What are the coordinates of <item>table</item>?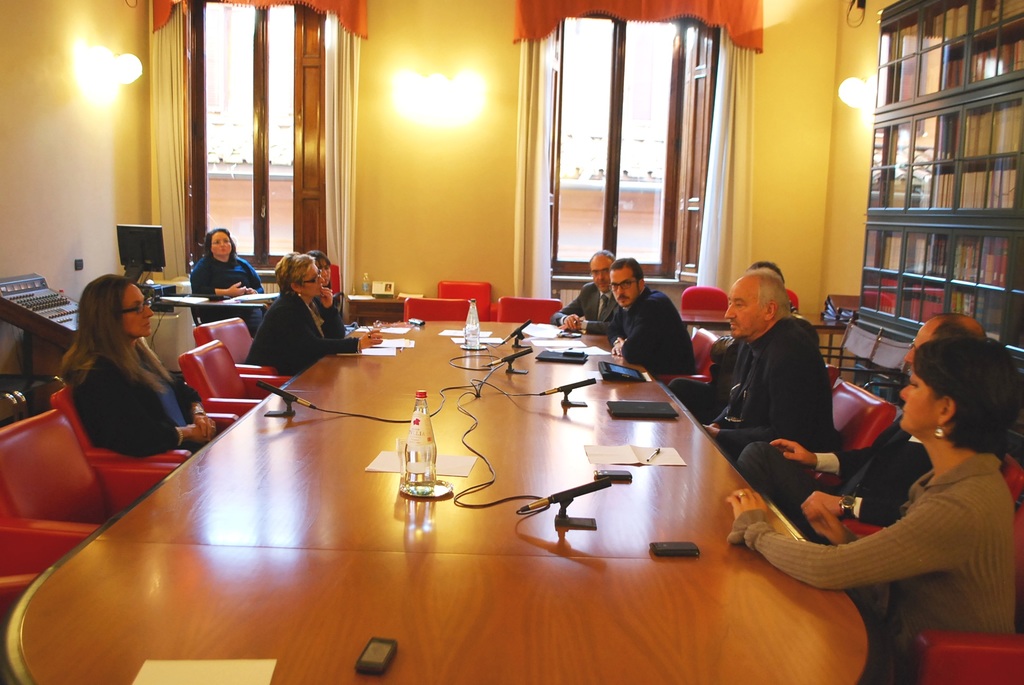
161,284,287,336.
